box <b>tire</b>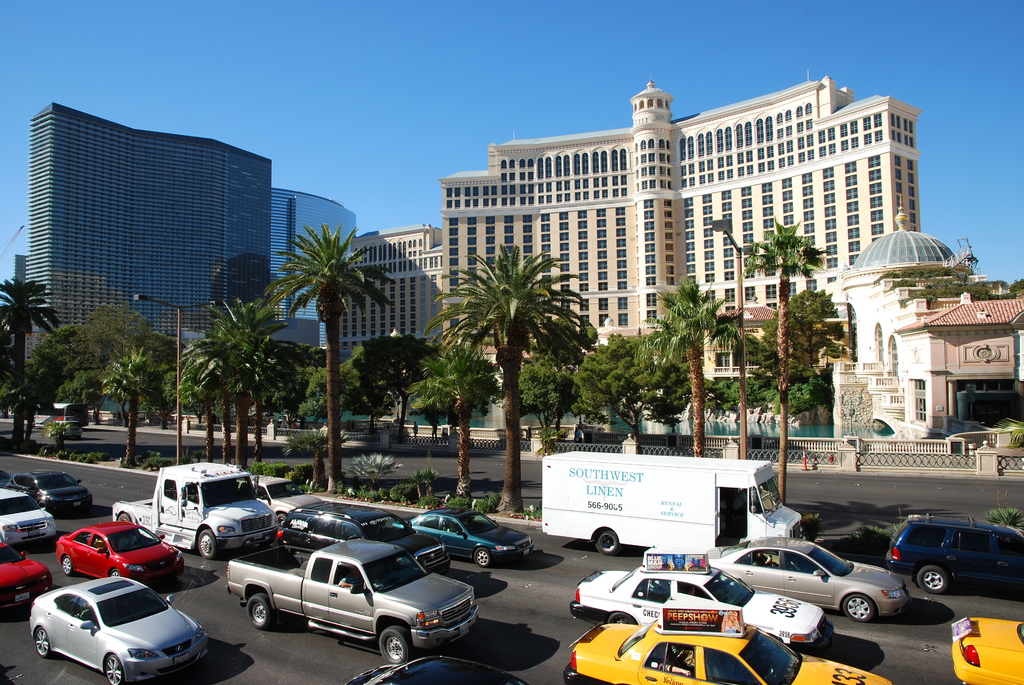
[x1=595, y1=530, x2=621, y2=555]
